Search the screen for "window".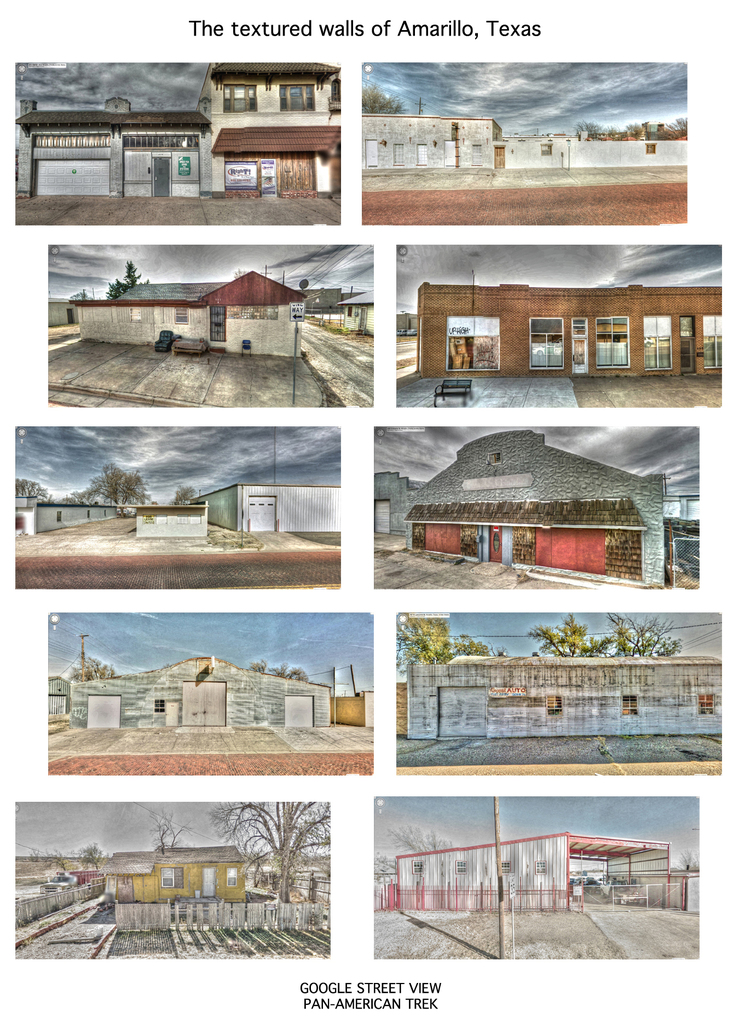
Found at rect(701, 312, 720, 369).
